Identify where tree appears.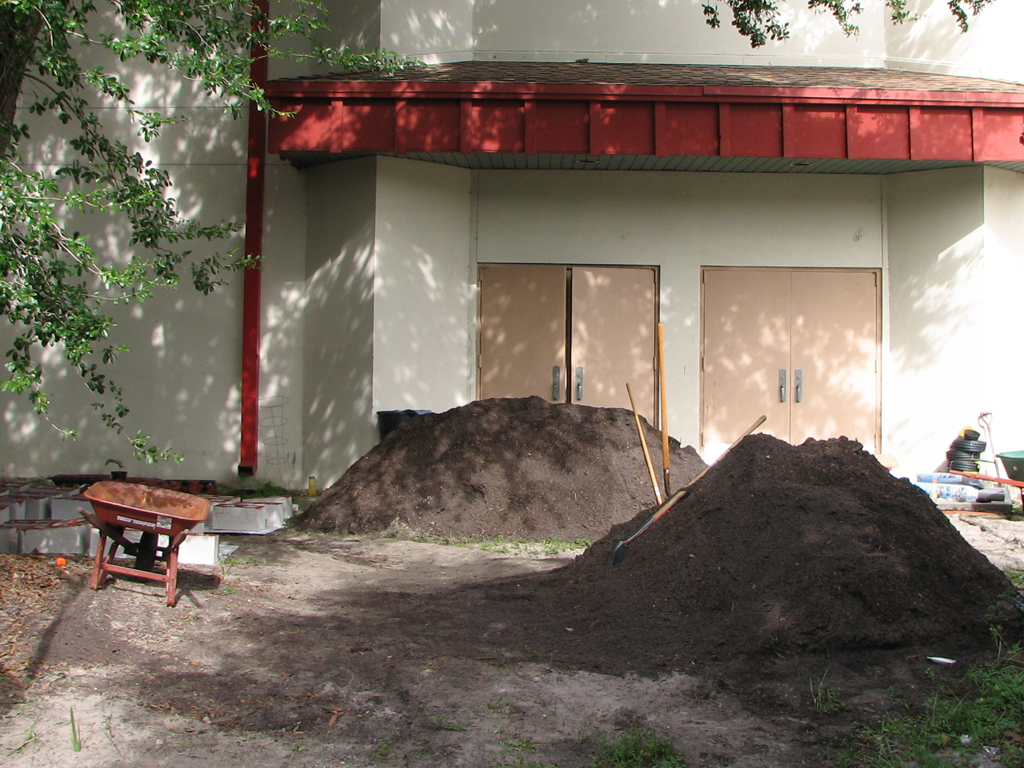
Appears at select_region(3, 5, 424, 466).
